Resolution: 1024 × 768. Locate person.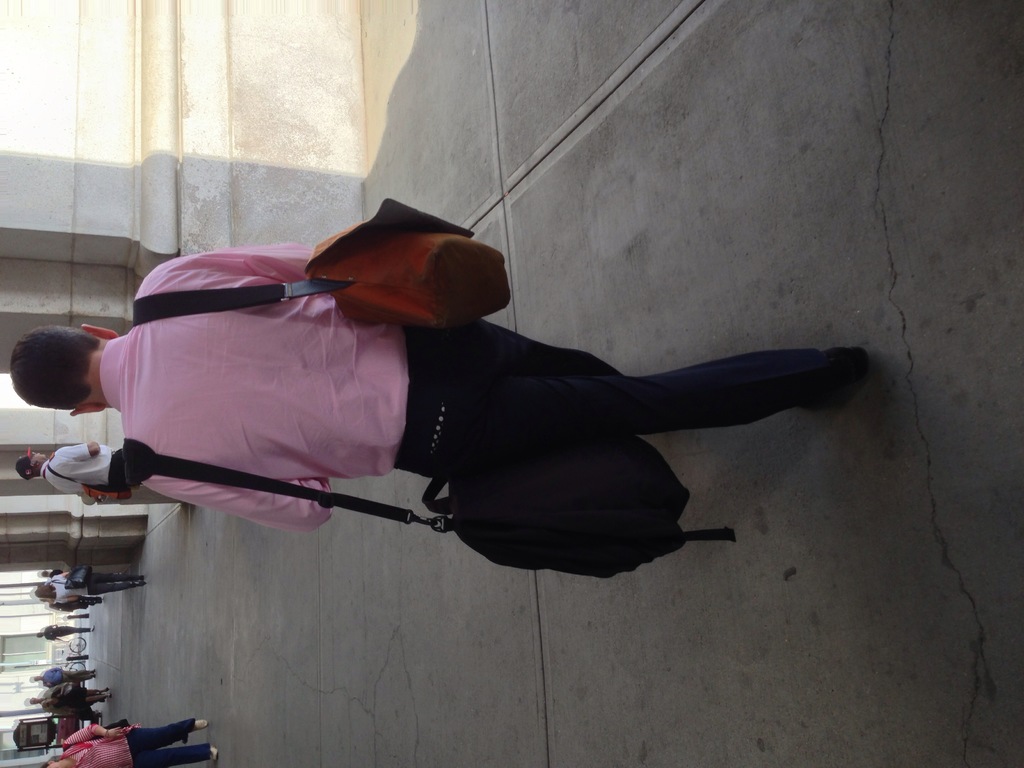
<box>28,666,99,683</box>.
